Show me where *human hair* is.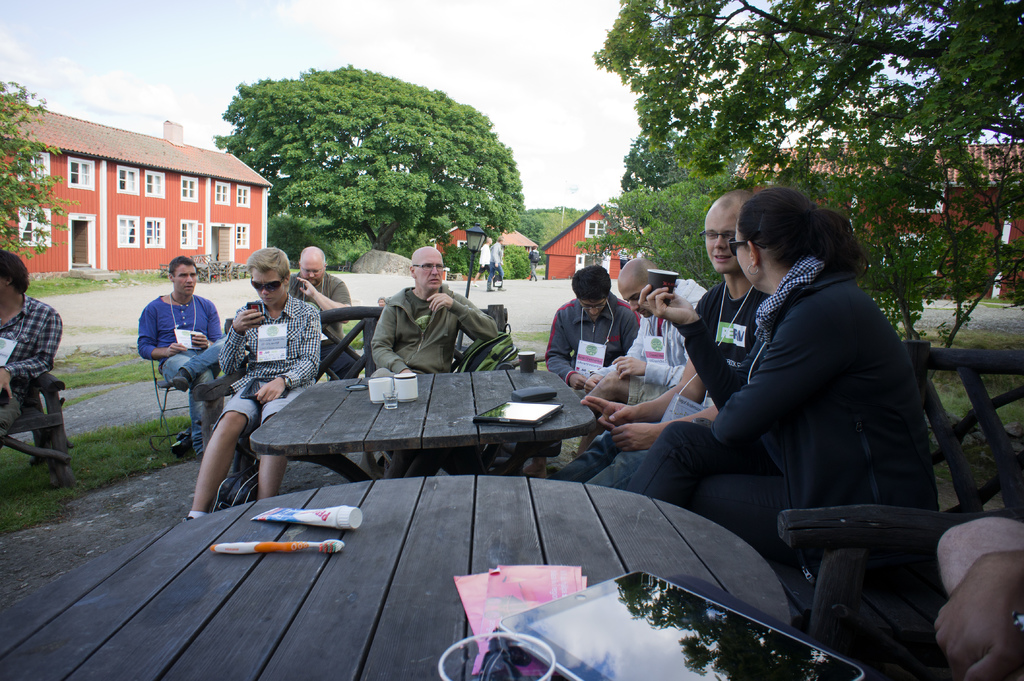
*human hair* is at {"x1": 169, "y1": 253, "x2": 194, "y2": 278}.
